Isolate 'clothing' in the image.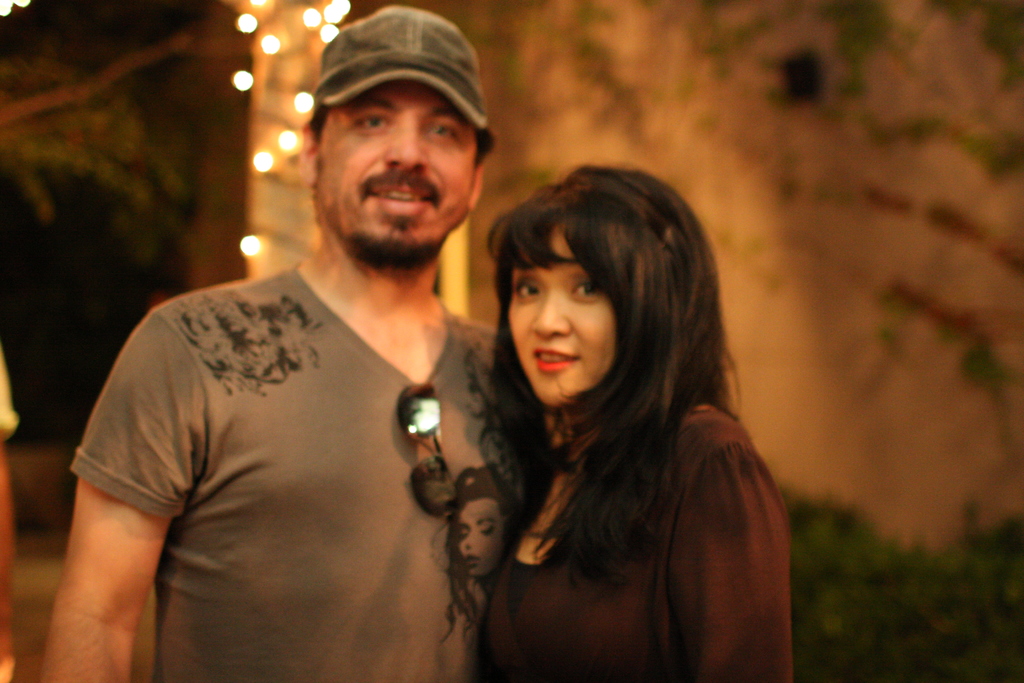
Isolated region: locate(484, 401, 795, 682).
